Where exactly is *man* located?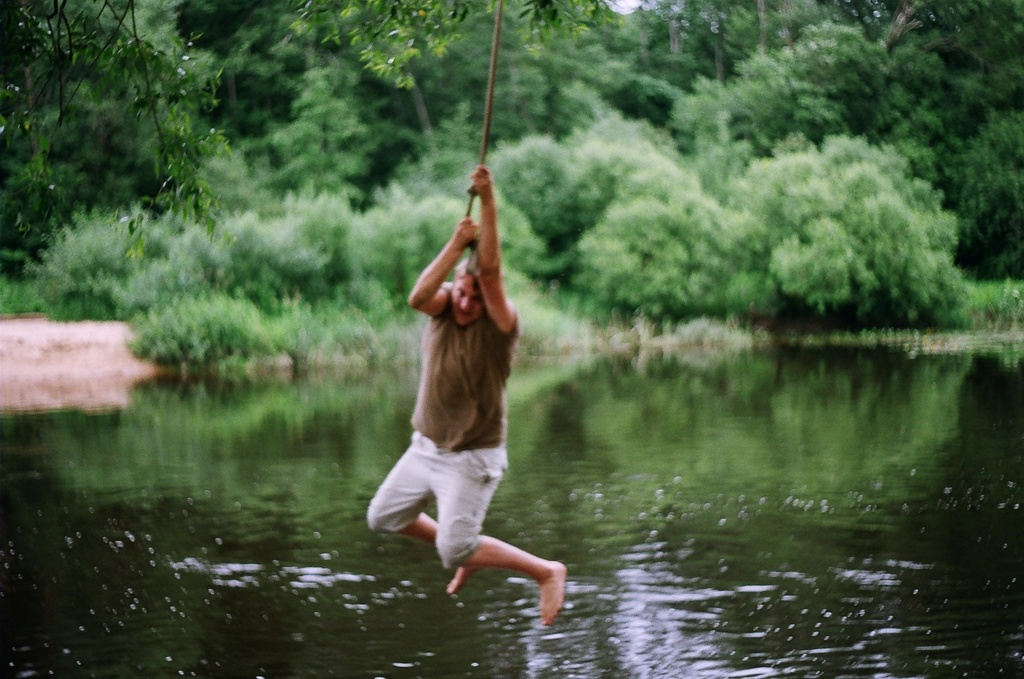
Its bounding box is (x1=371, y1=135, x2=556, y2=635).
